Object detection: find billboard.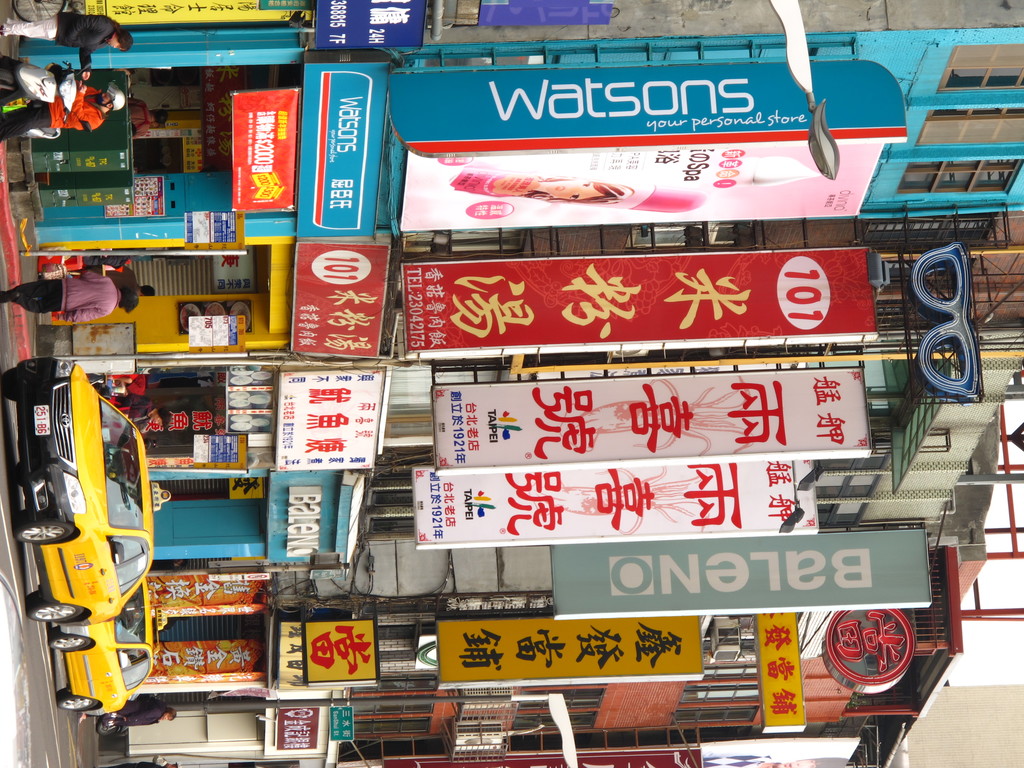
307, 620, 375, 687.
